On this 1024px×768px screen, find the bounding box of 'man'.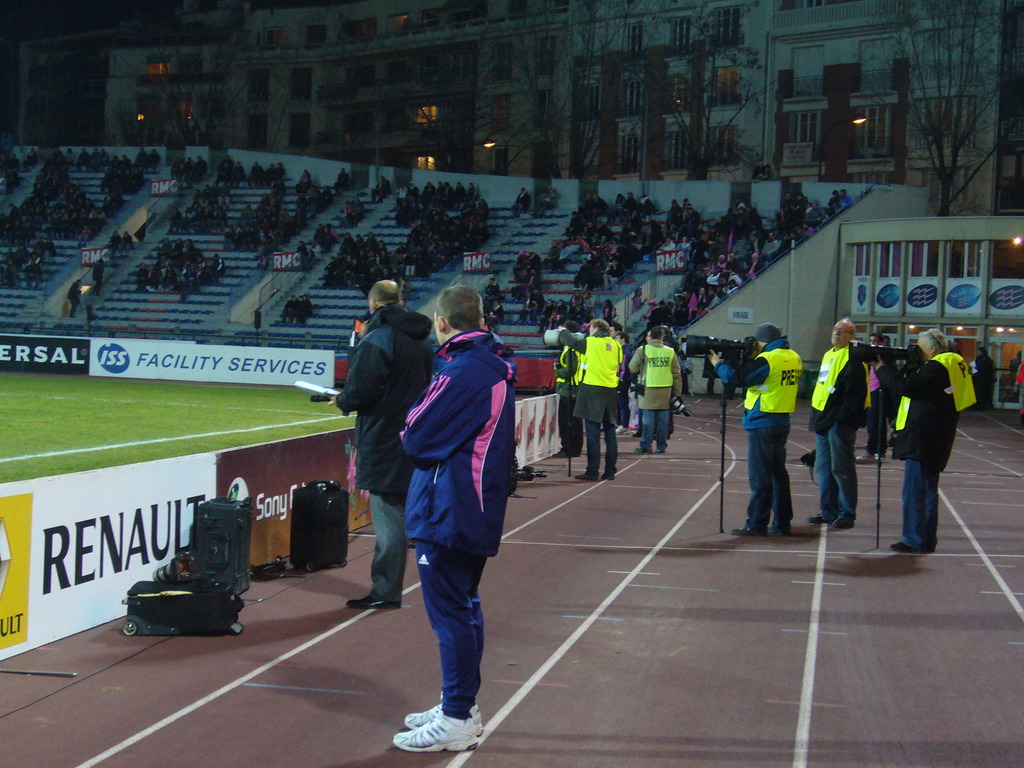
Bounding box: (left=527, top=250, right=542, bottom=269).
